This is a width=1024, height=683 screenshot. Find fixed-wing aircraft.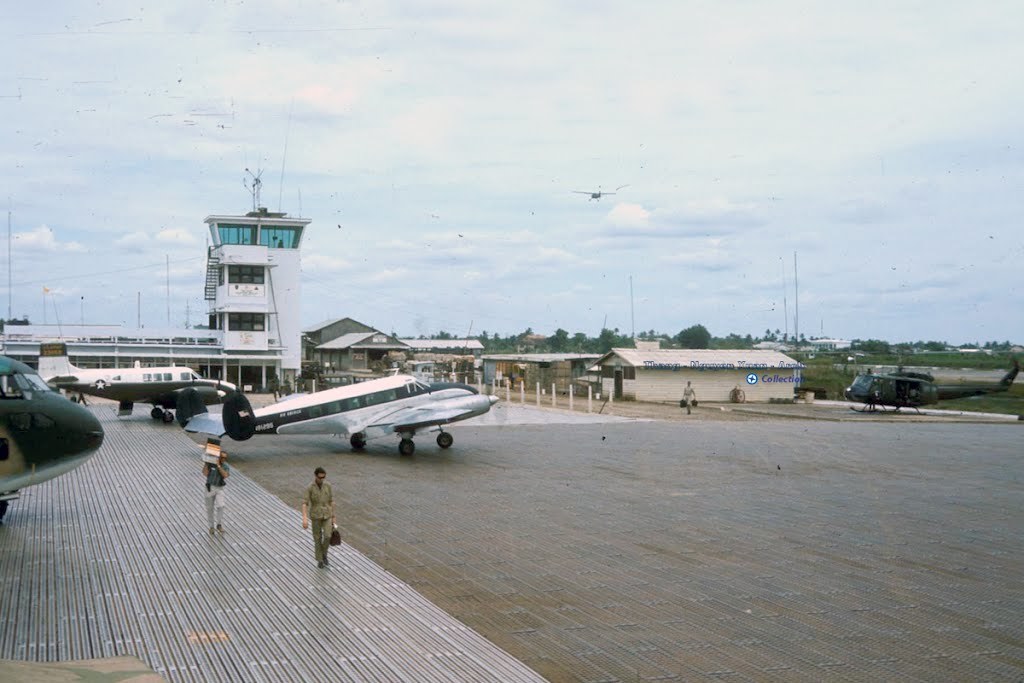
Bounding box: 184, 368, 523, 466.
